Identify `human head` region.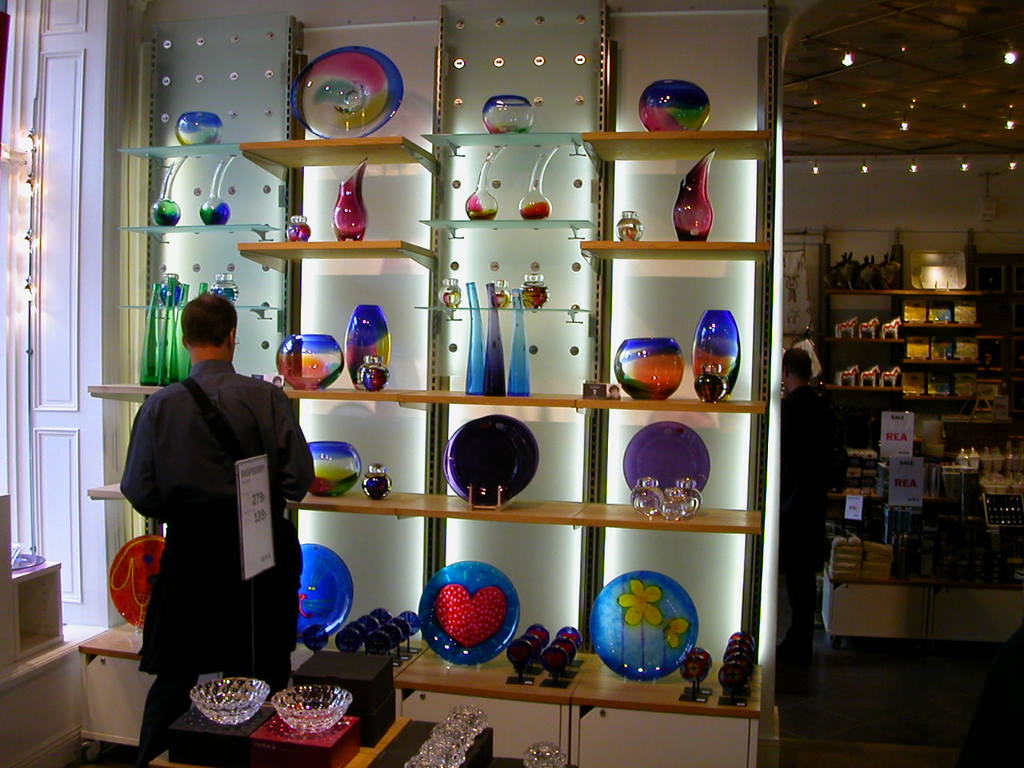
Region: <bbox>777, 347, 813, 391</bbox>.
